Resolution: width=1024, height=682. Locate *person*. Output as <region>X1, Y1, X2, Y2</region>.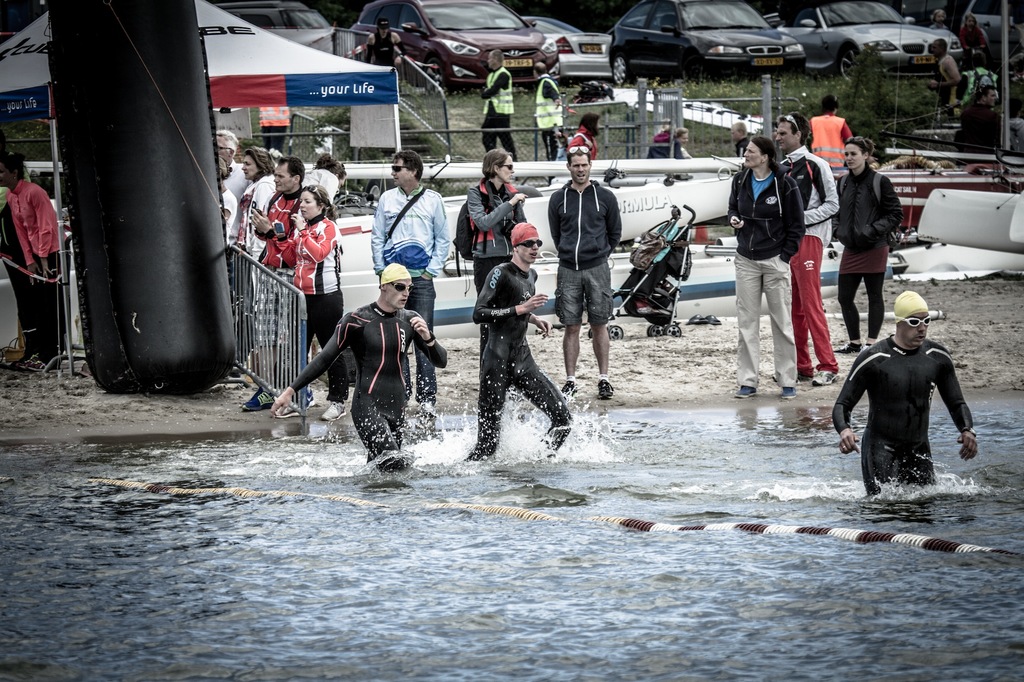
<region>377, 155, 481, 421</region>.
